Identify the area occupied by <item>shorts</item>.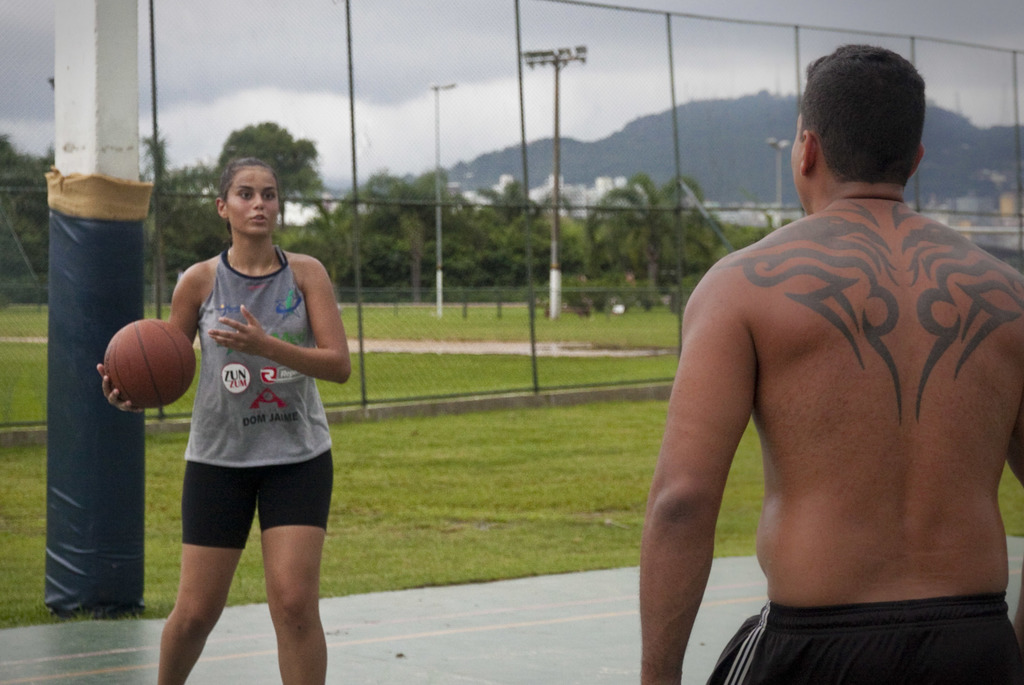
Area: [x1=709, y1=589, x2=1023, y2=684].
